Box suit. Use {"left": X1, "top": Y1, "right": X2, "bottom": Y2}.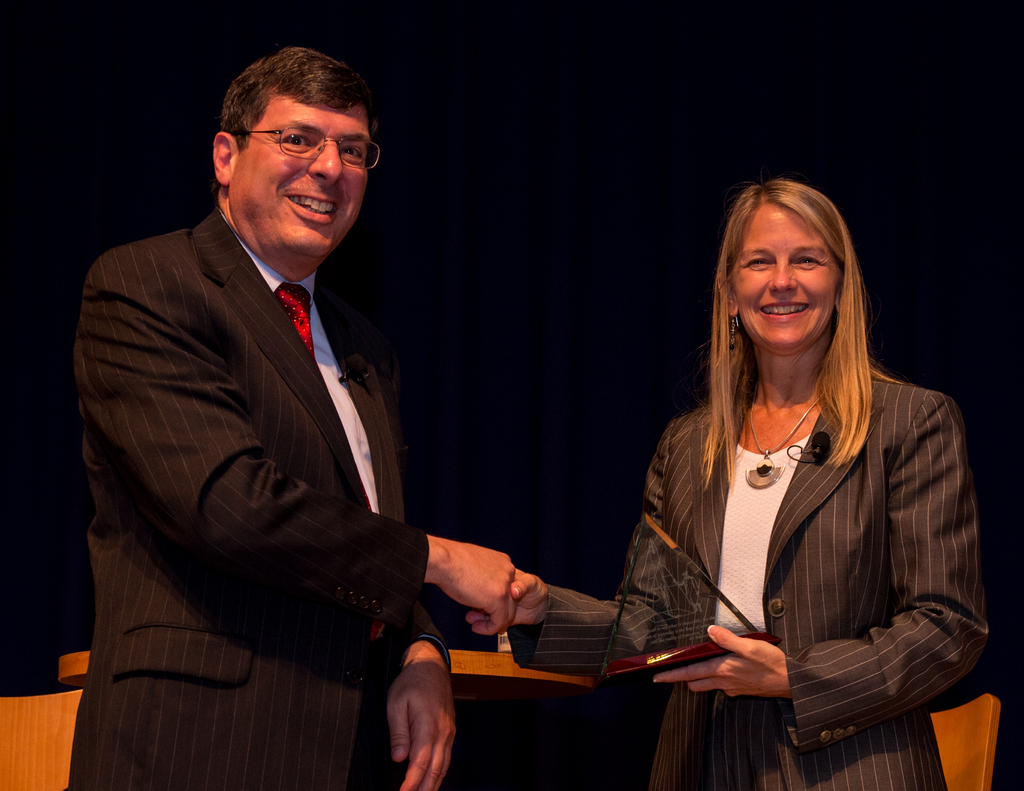
{"left": 509, "top": 369, "right": 989, "bottom": 790}.
